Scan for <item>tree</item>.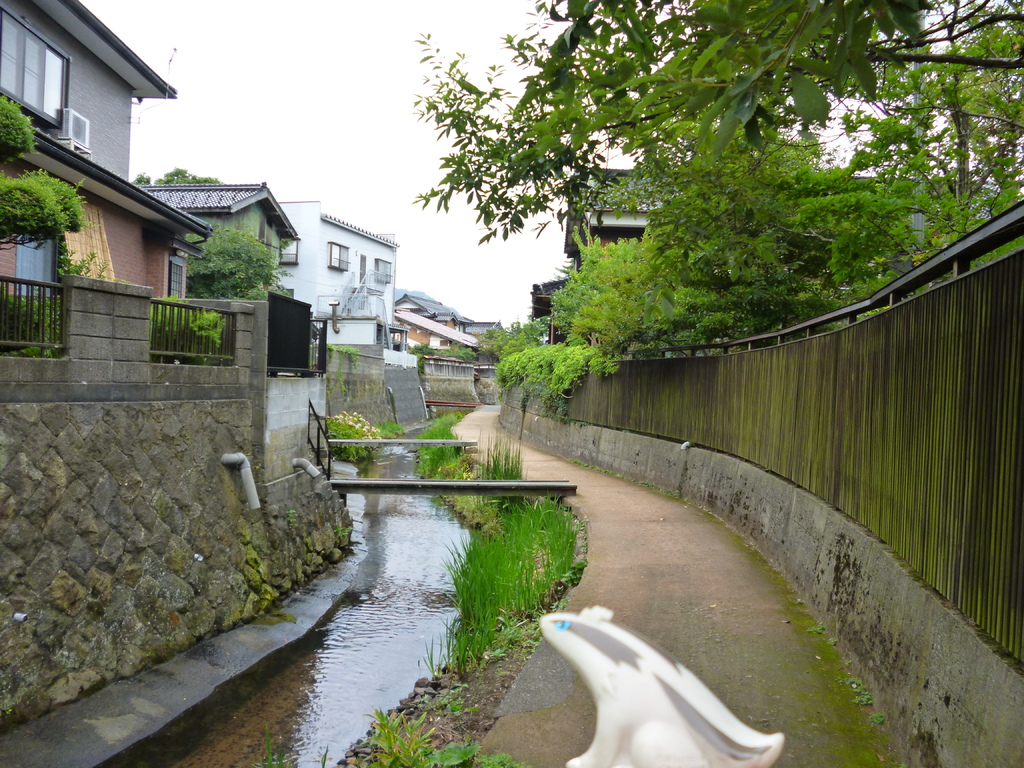
Scan result: <bbox>467, 0, 1023, 368</bbox>.
